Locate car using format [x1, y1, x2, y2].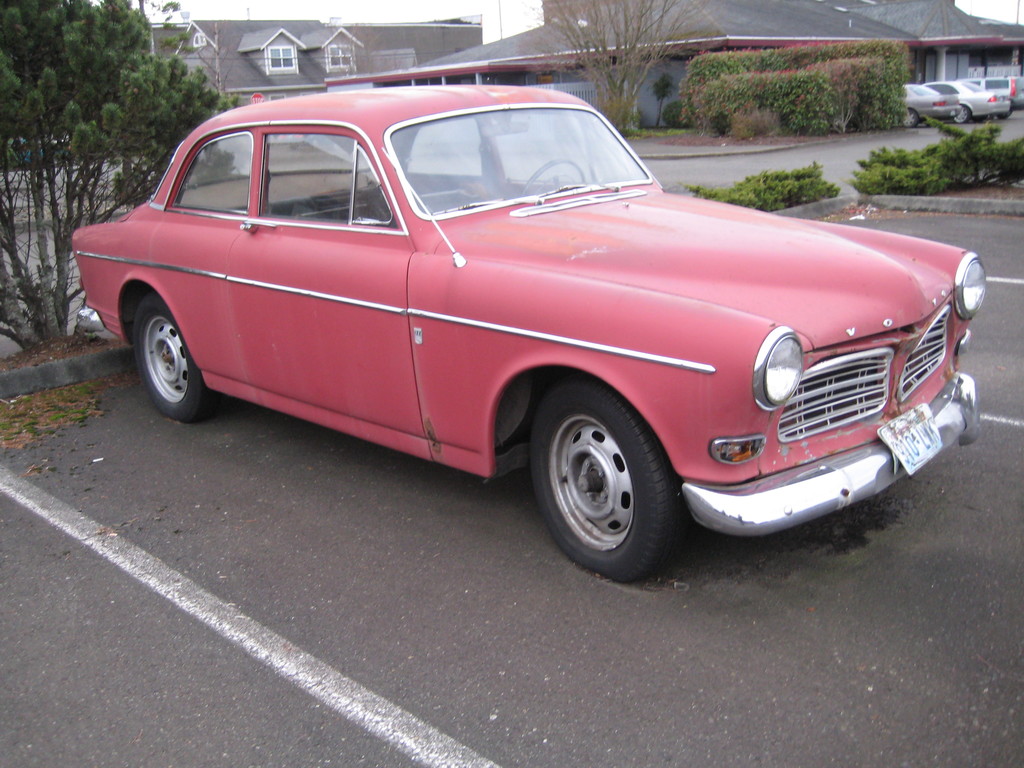
[63, 73, 1003, 580].
